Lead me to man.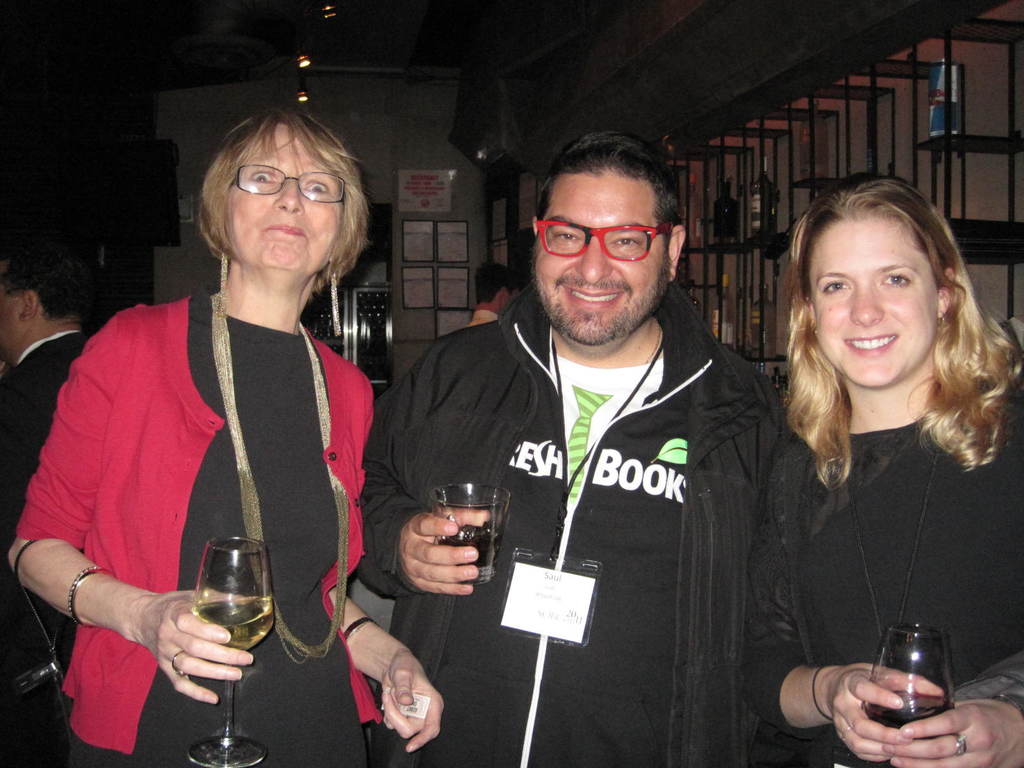
Lead to 356:125:792:767.
